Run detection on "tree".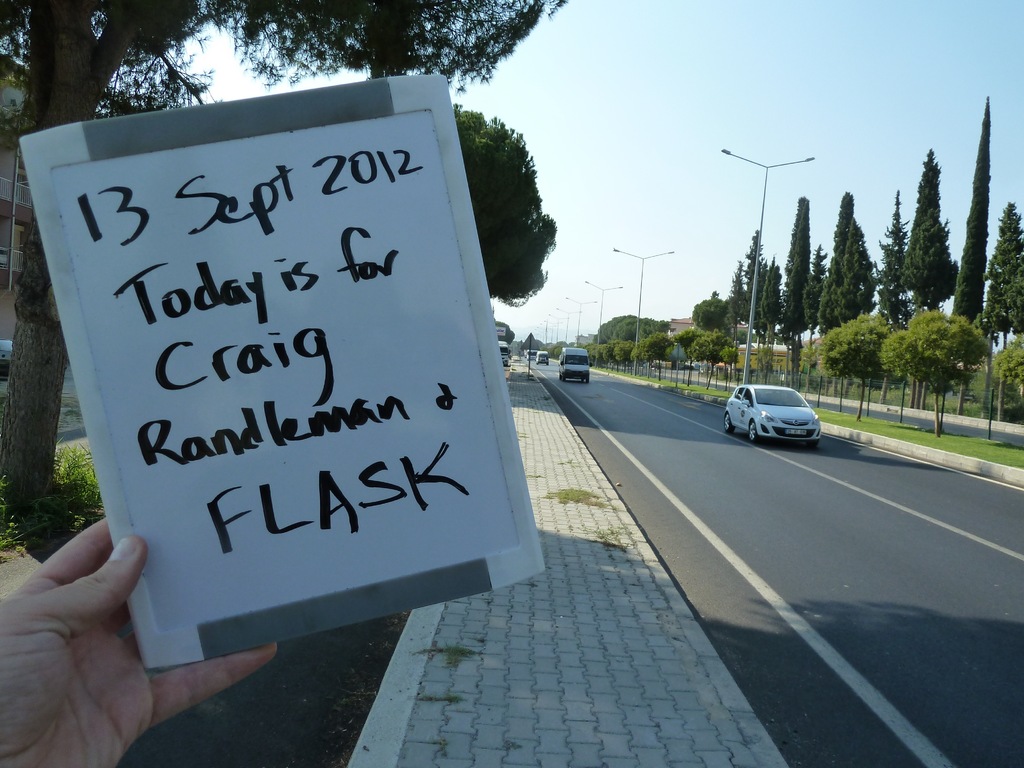
Result: BBox(828, 310, 900, 424).
